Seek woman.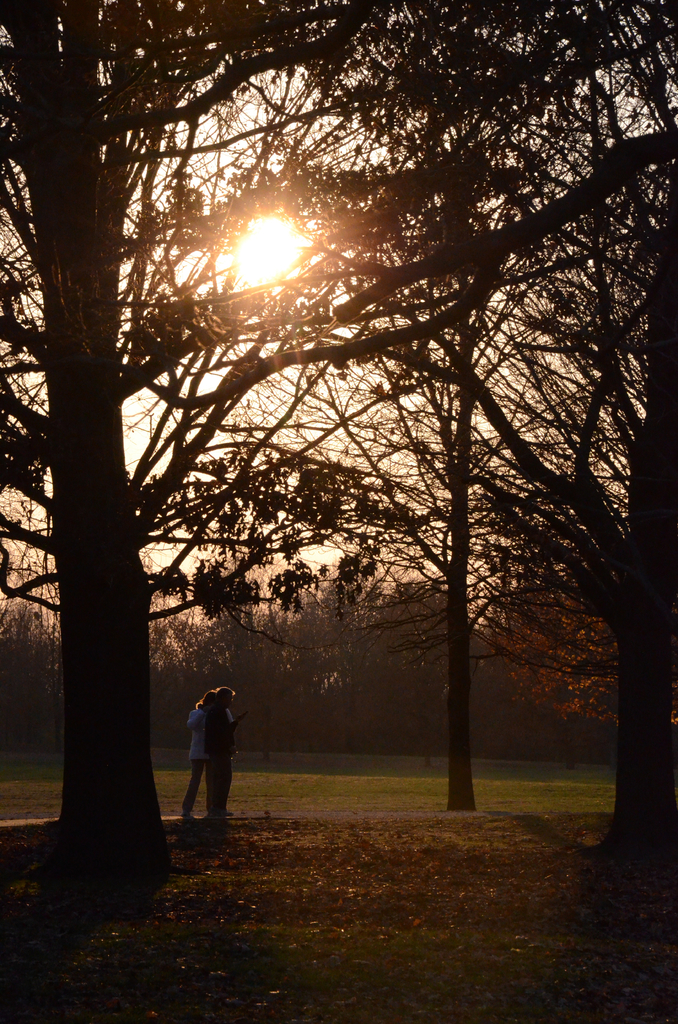
locate(181, 685, 222, 825).
